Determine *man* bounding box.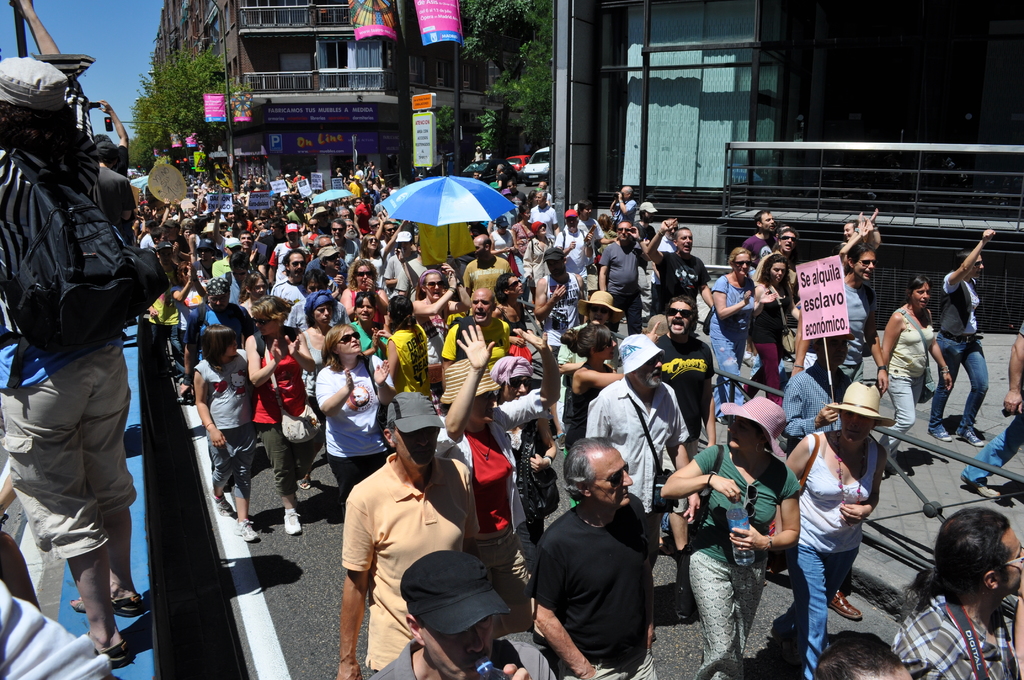
Determined: <box>740,210,788,271</box>.
